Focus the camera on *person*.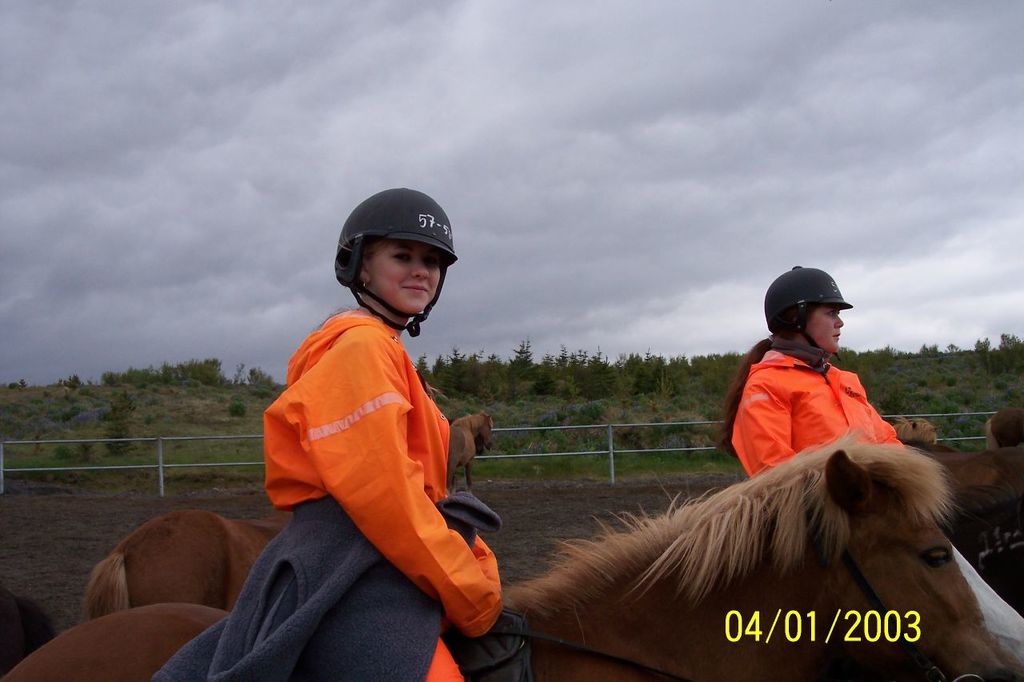
Focus region: select_region(151, 189, 503, 681).
